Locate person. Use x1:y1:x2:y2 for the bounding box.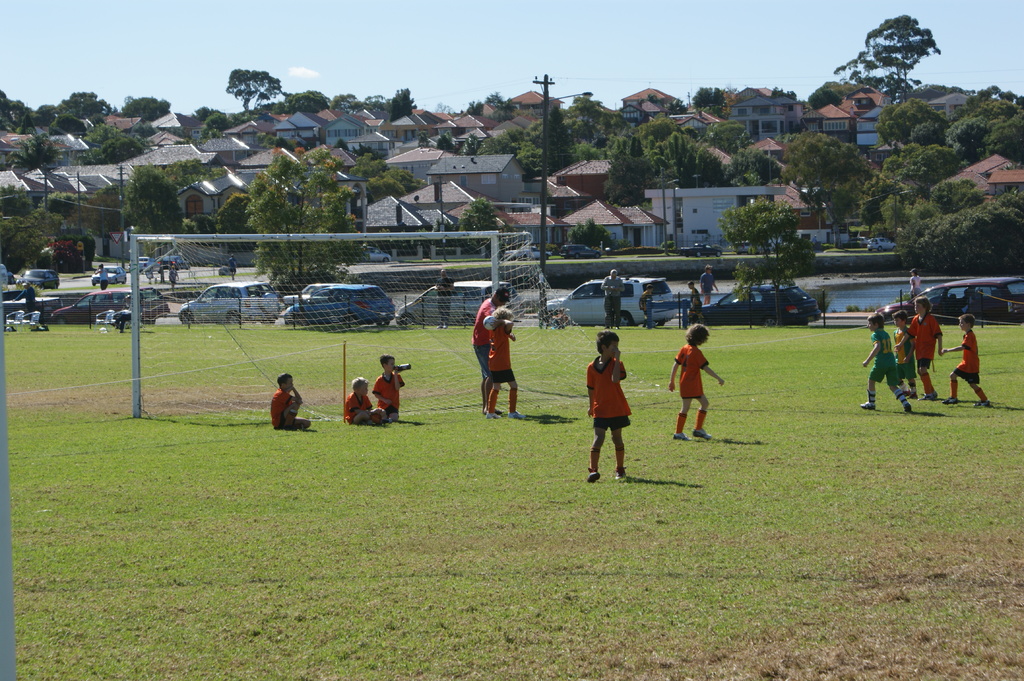
861:312:911:413.
